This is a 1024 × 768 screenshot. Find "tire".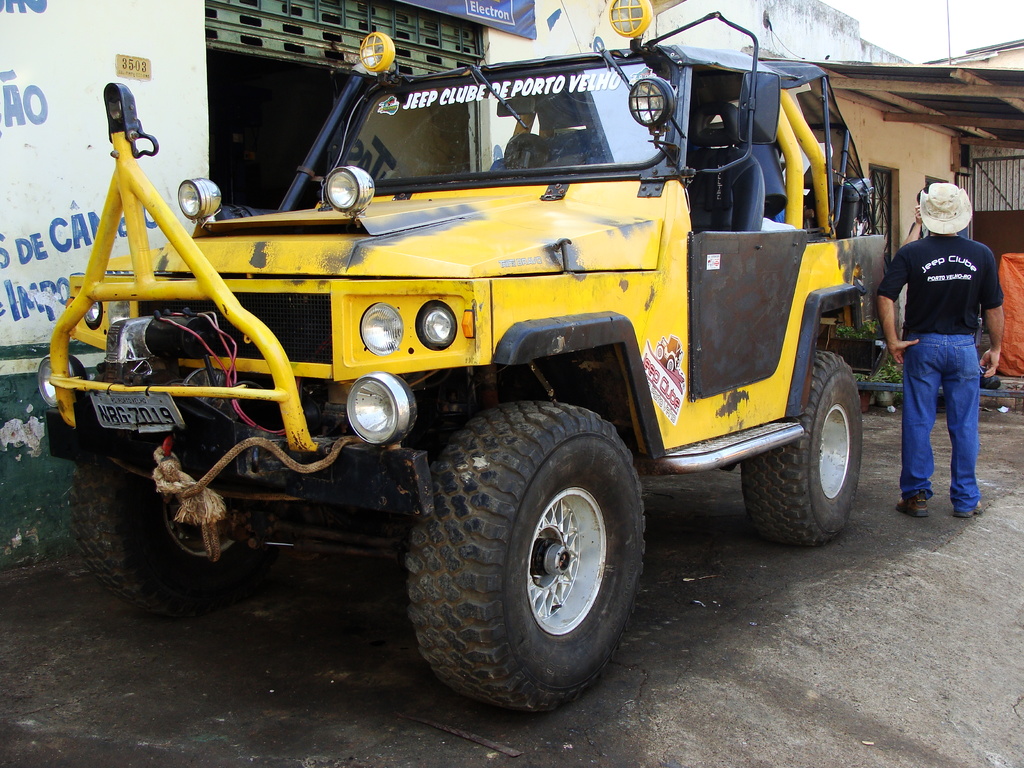
Bounding box: 740, 349, 861, 547.
